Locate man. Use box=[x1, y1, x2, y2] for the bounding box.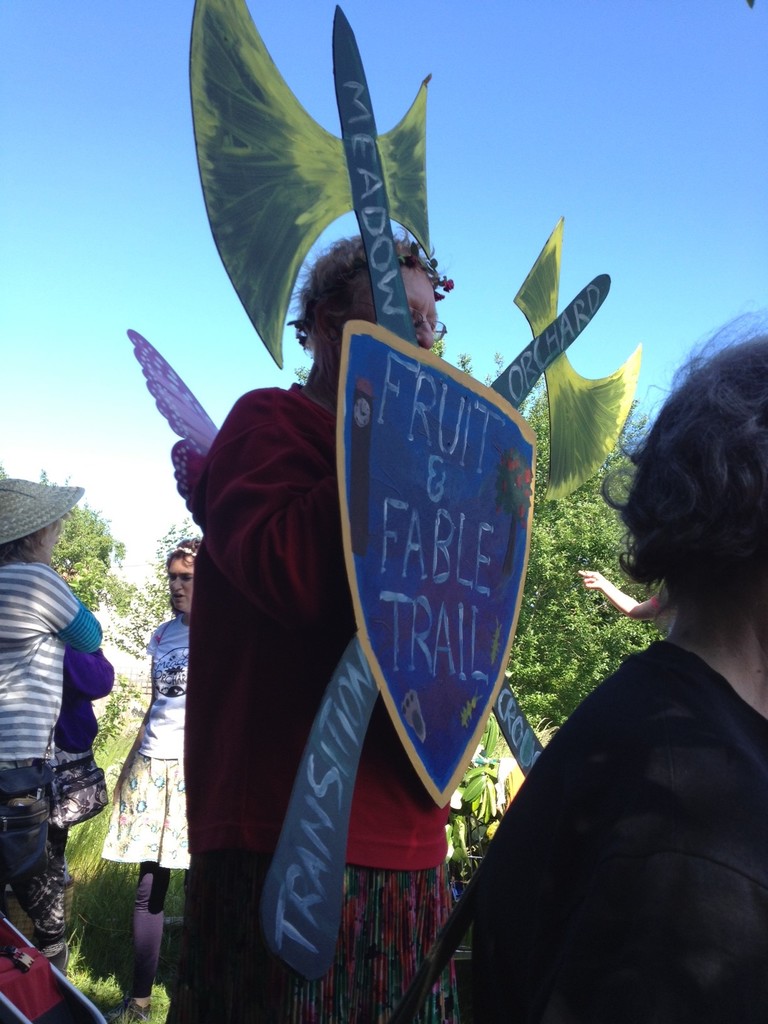
box=[181, 224, 460, 1018].
